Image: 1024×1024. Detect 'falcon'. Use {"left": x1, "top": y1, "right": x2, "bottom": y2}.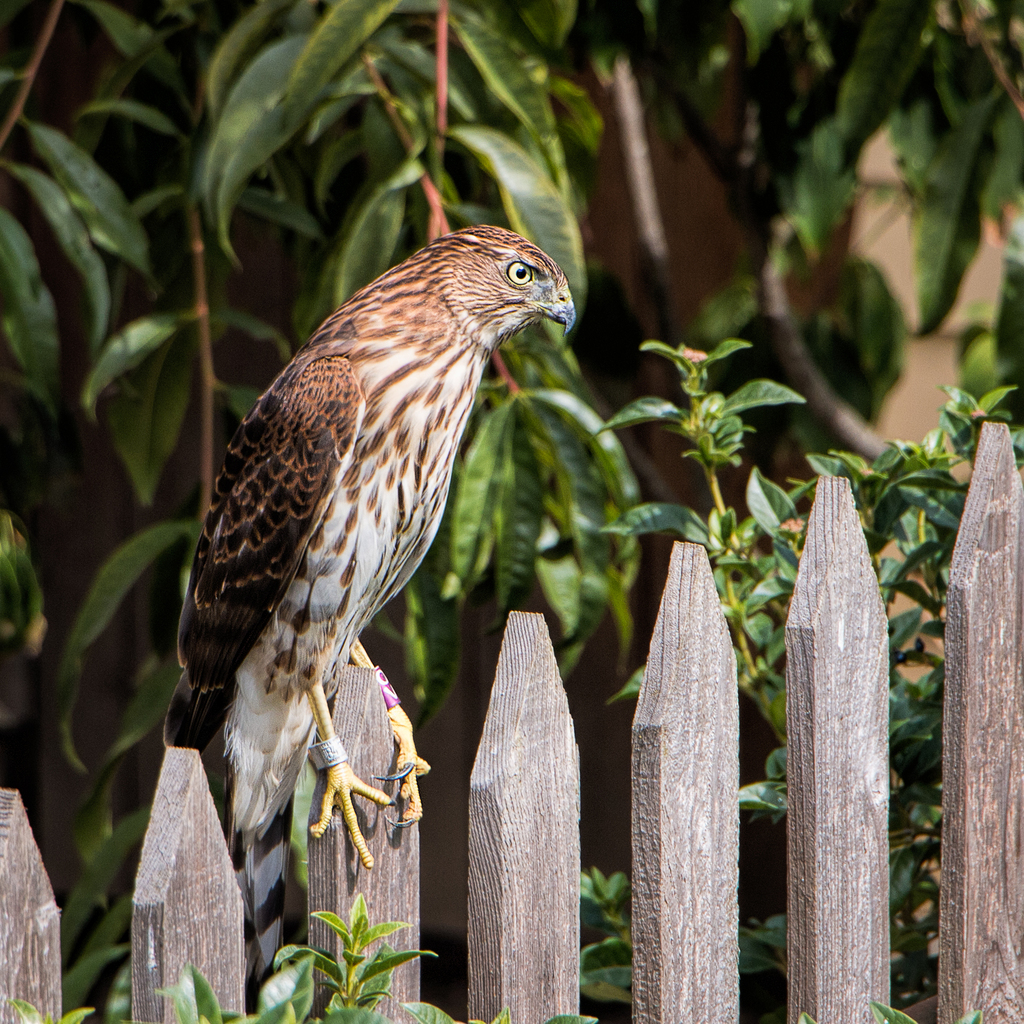
{"left": 159, "top": 220, "right": 580, "bottom": 1018}.
